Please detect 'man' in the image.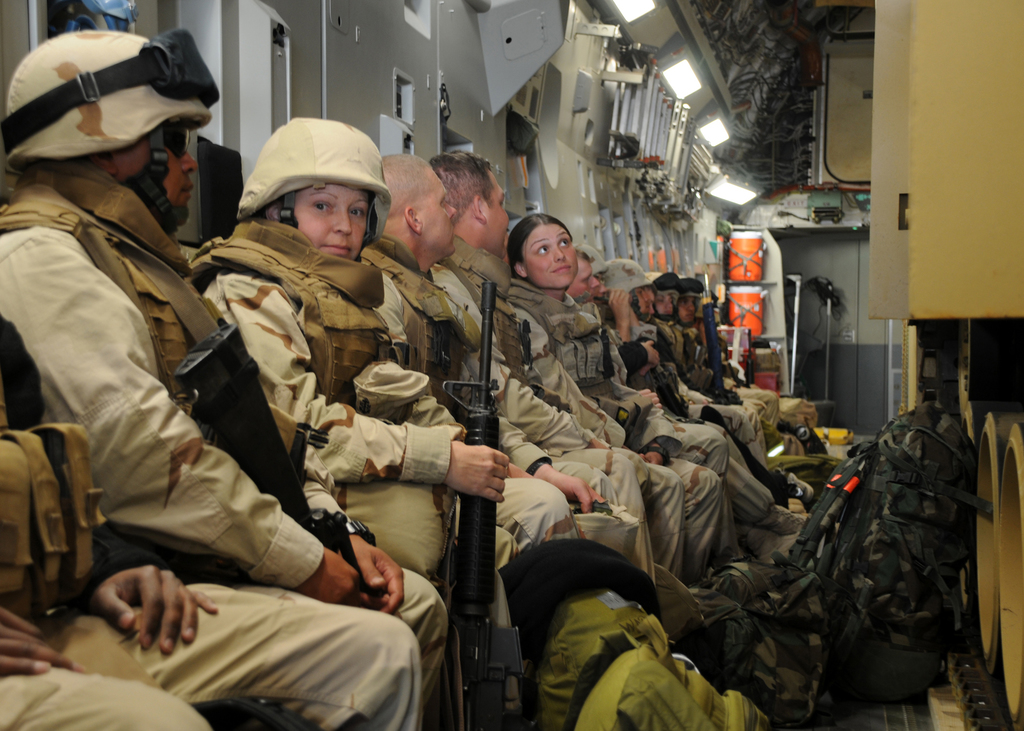
(x1=362, y1=155, x2=677, y2=614).
